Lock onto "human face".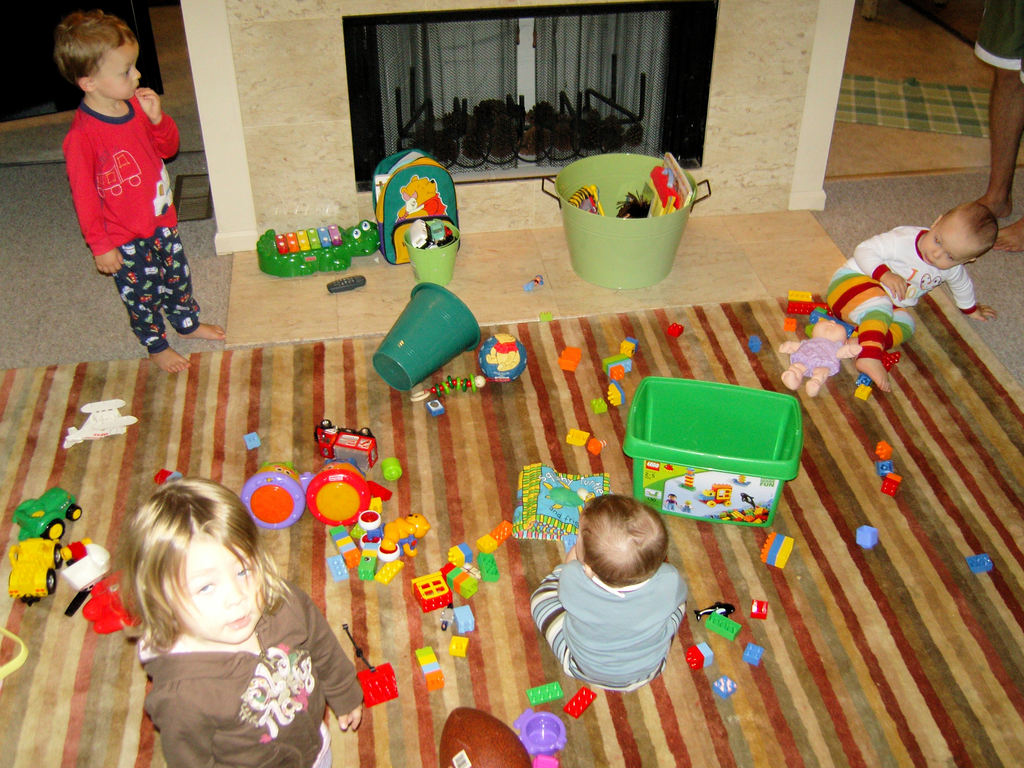
Locked: l=95, t=42, r=145, b=101.
